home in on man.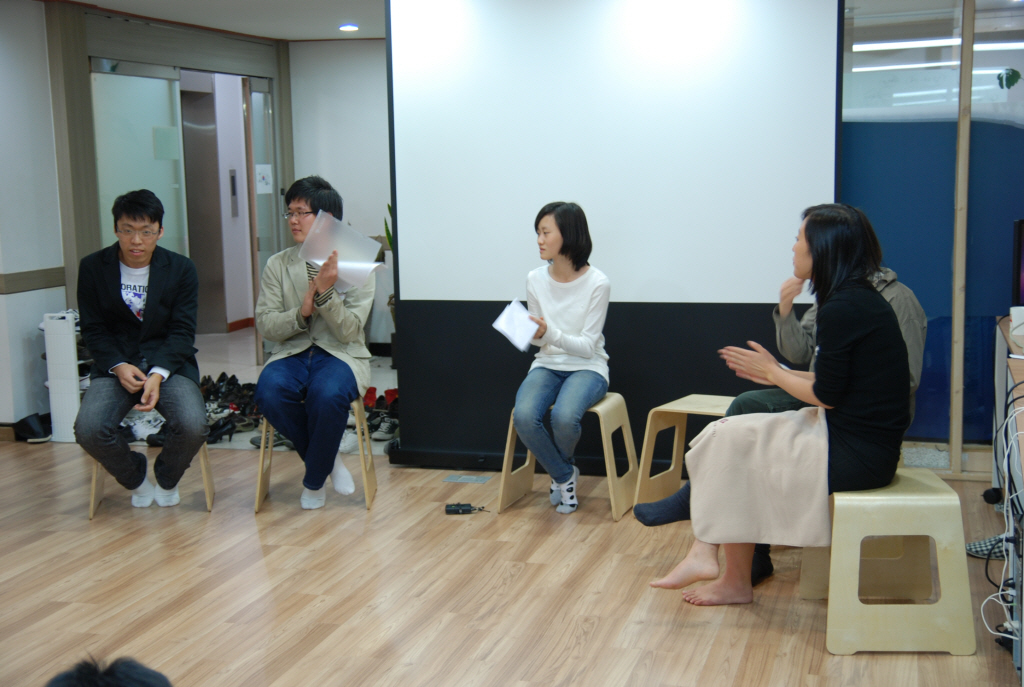
Homed in at 253:175:376:508.
